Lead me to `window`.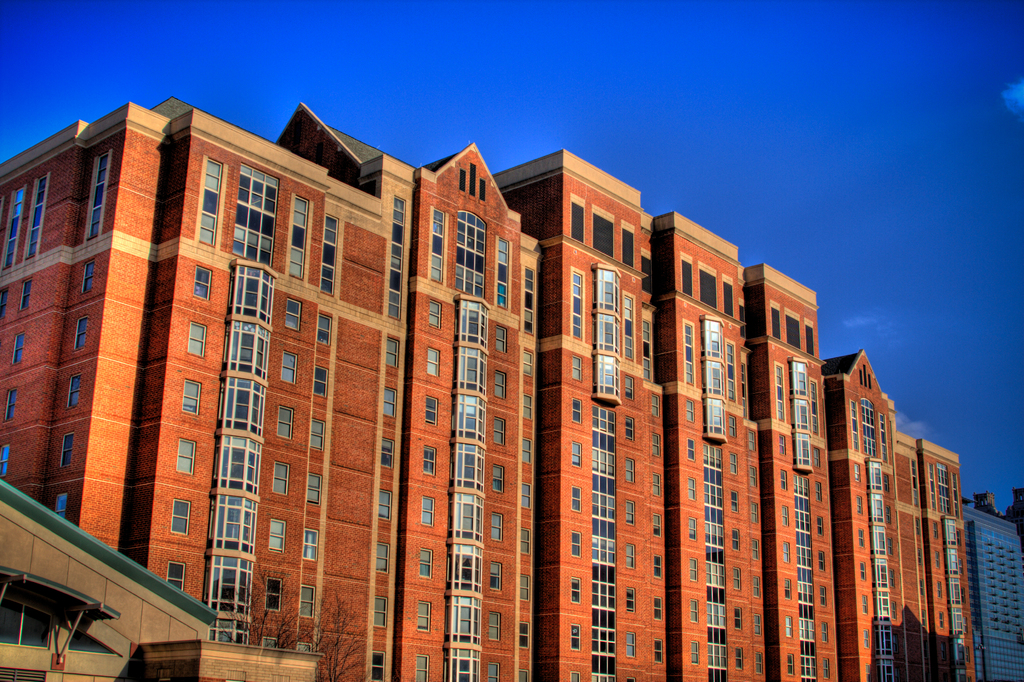
Lead to bbox=(748, 430, 755, 451).
